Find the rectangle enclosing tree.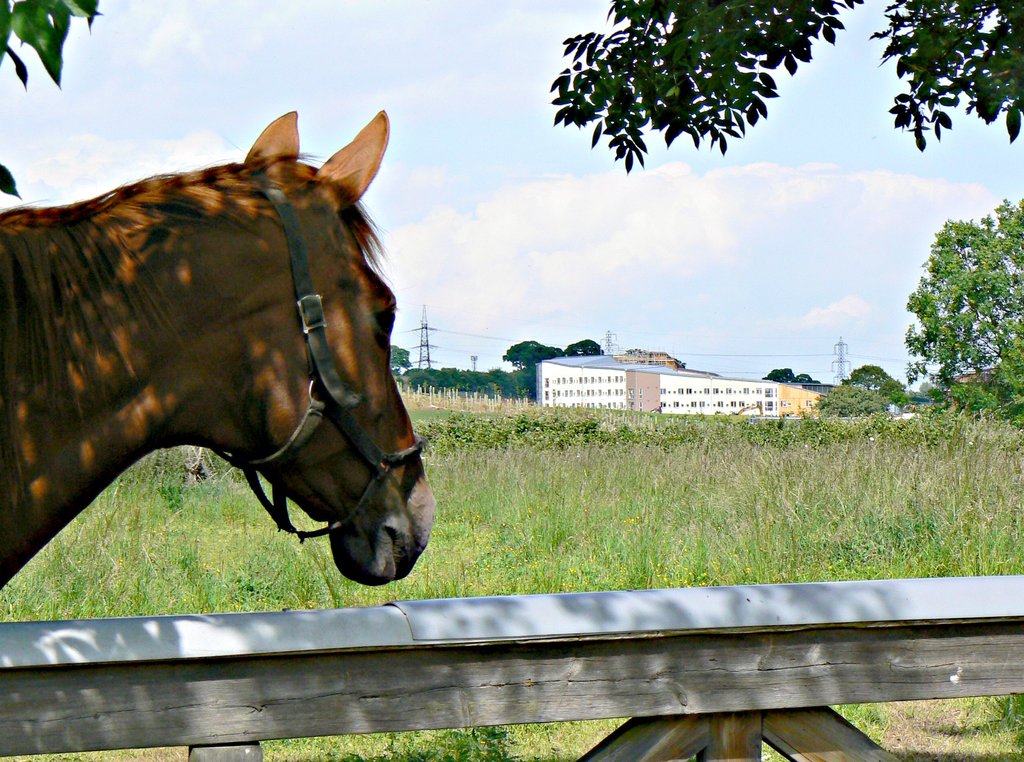
[x1=495, y1=361, x2=532, y2=407].
